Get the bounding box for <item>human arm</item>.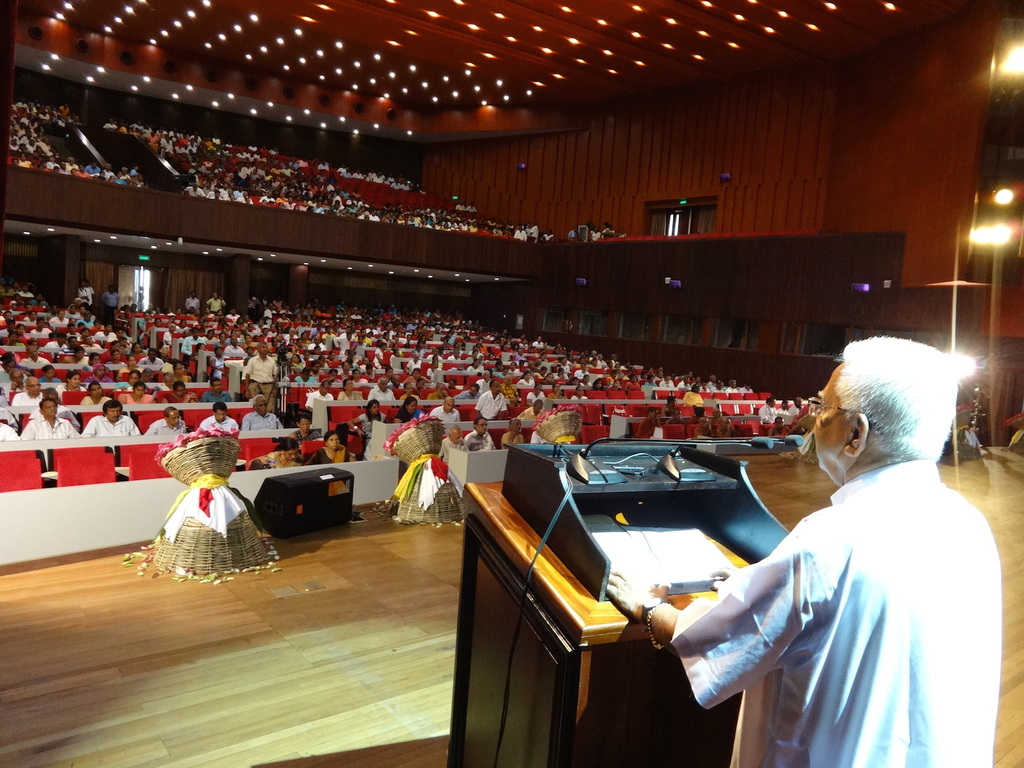
[529,226,533,235].
